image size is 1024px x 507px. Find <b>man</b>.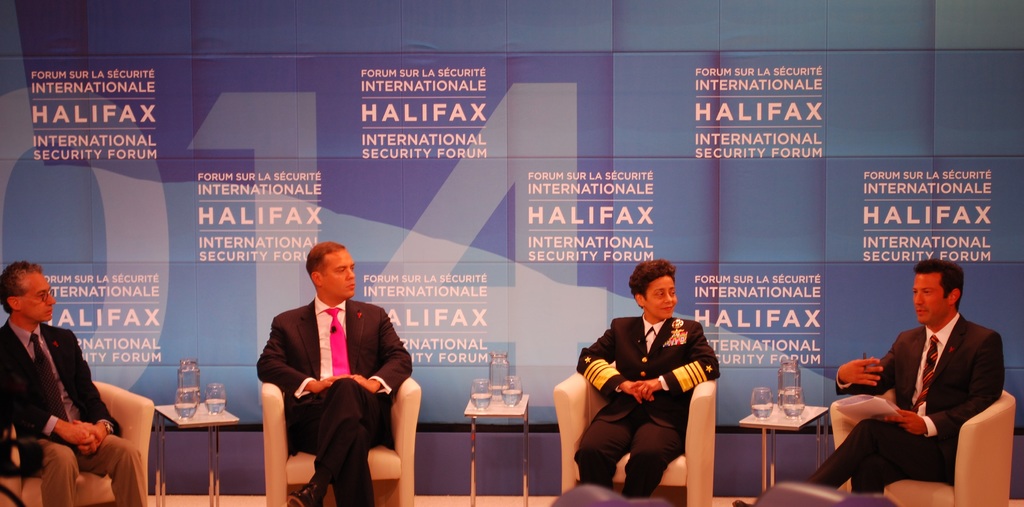
bbox(257, 238, 410, 506).
